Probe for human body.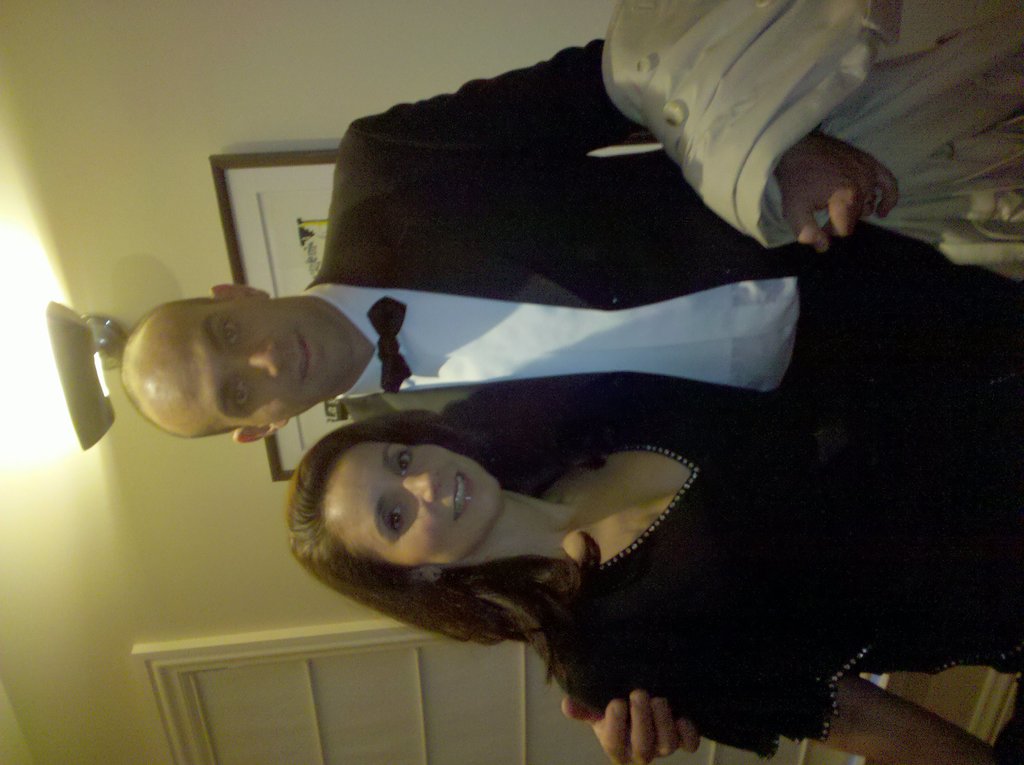
Probe result: Rect(520, 375, 1021, 764).
